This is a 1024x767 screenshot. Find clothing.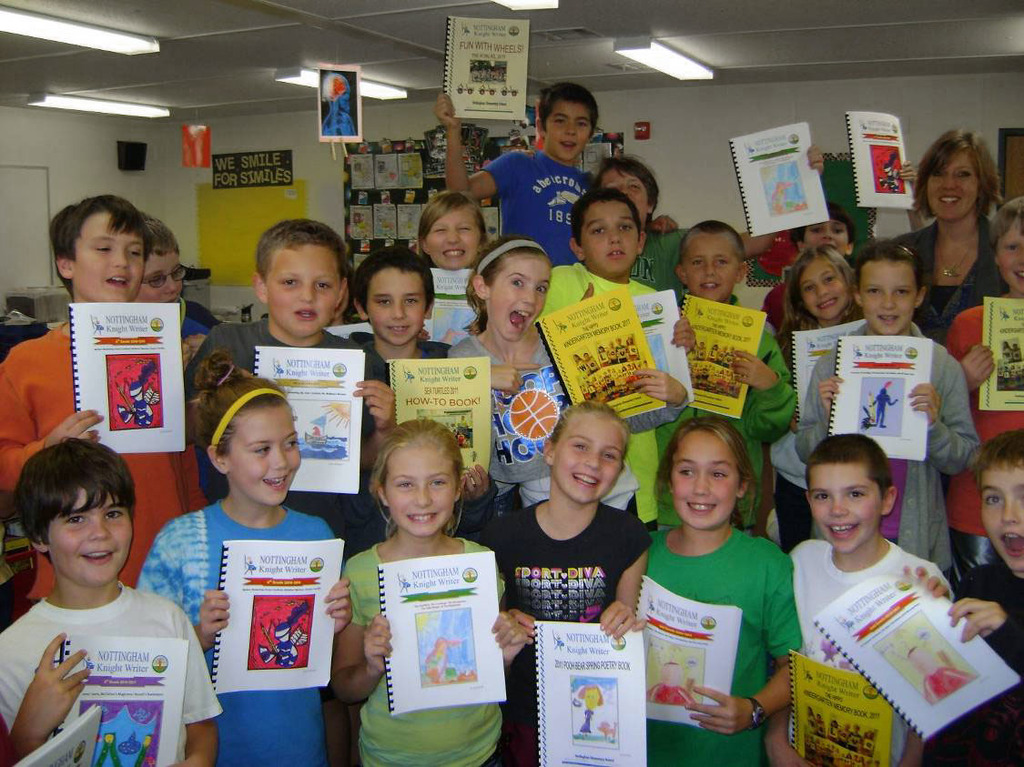
Bounding box: <bbox>0, 592, 226, 766</bbox>.
